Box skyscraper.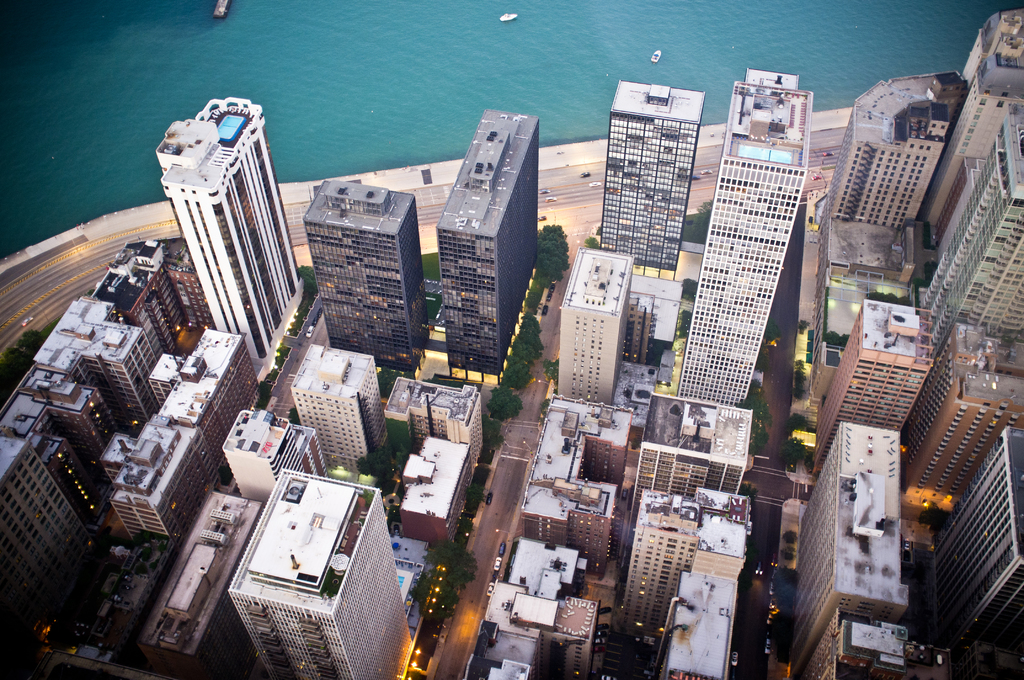
(119, 318, 249, 540).
